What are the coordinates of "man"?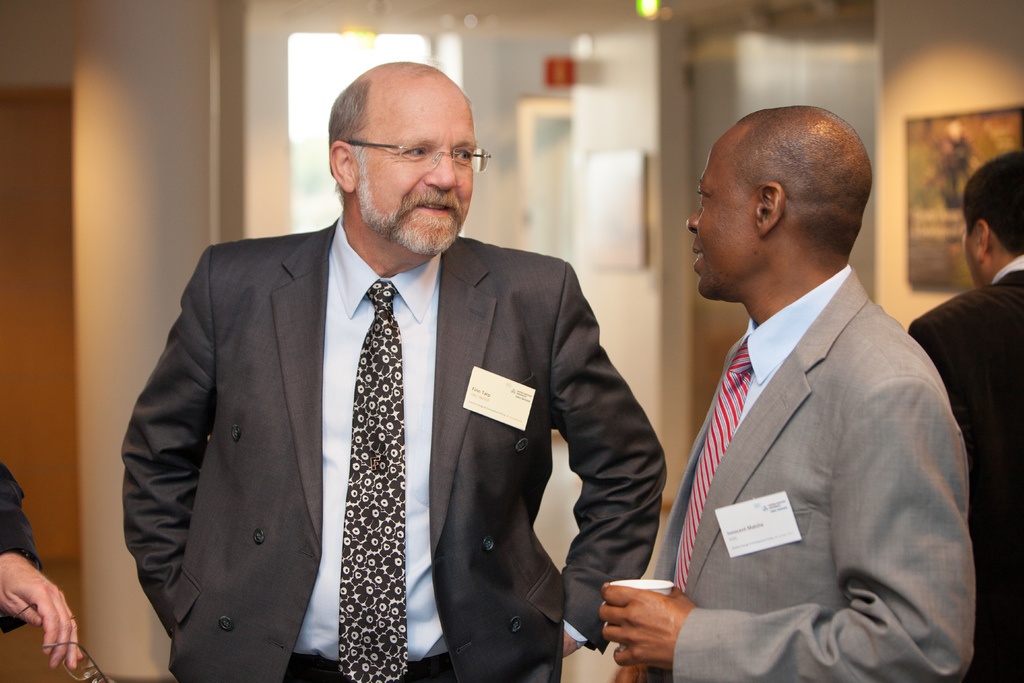
crop(902, 149, 1023, 682).
